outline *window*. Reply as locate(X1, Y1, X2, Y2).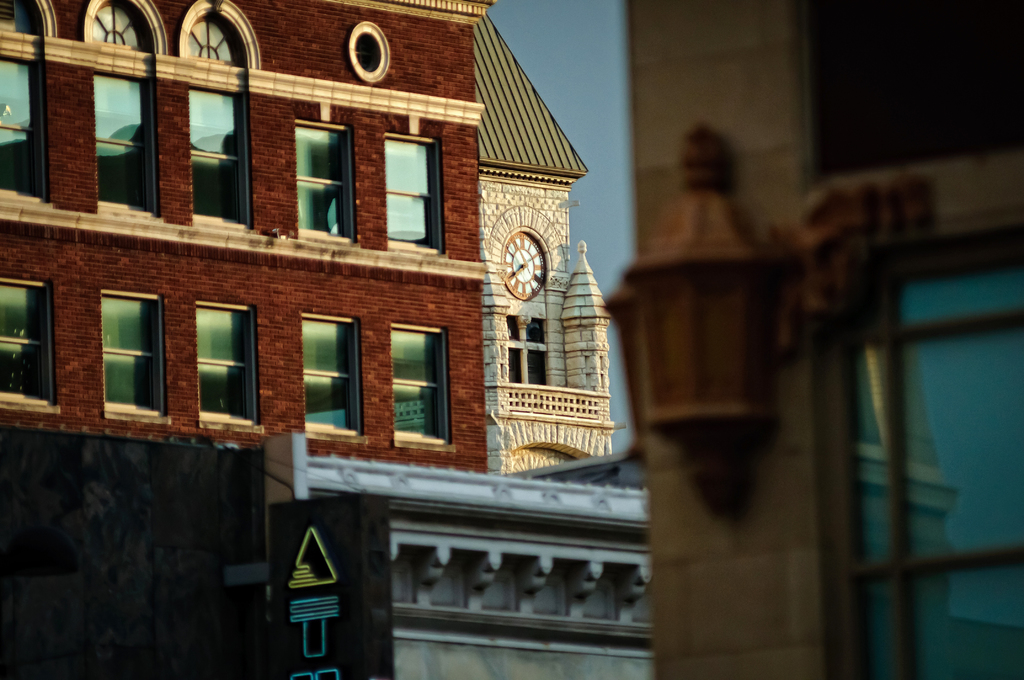
locate(299, 309, 372, 448).
